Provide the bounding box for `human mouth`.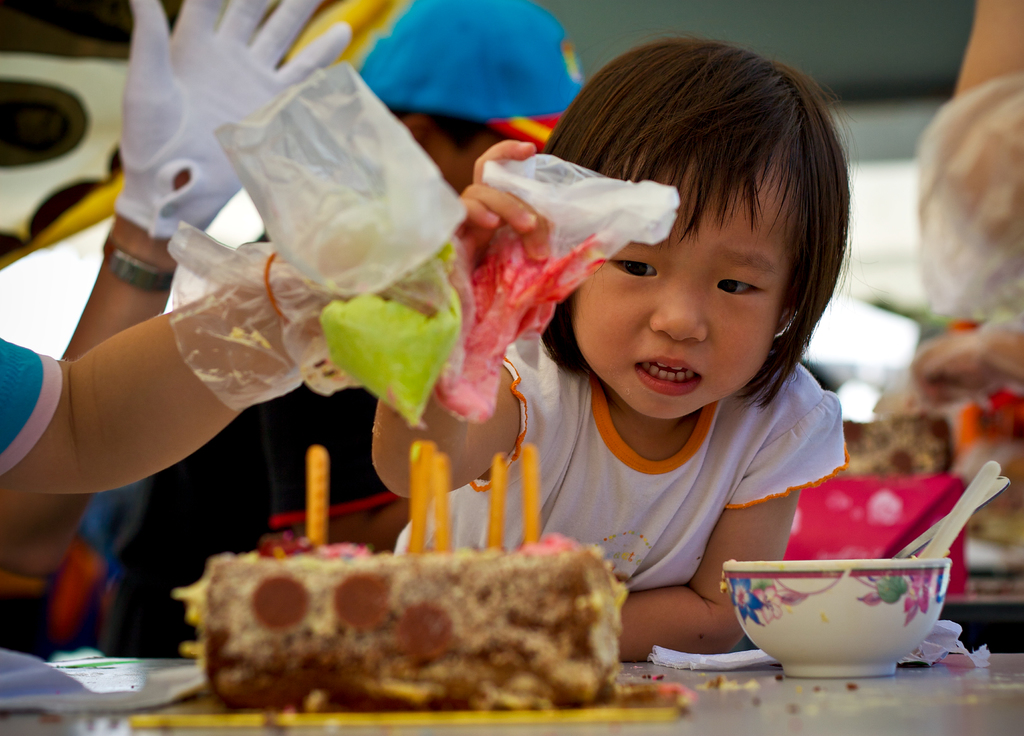
box=[632, 358, 703, 394].
